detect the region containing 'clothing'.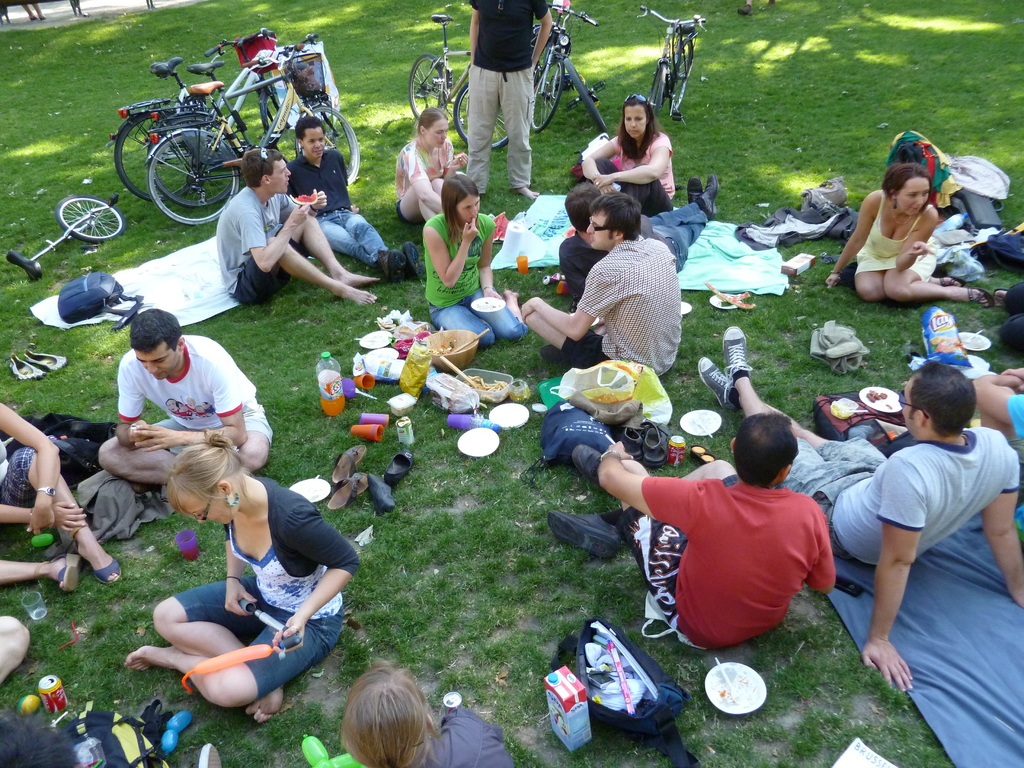
crop(642, 180, 704, 260).
